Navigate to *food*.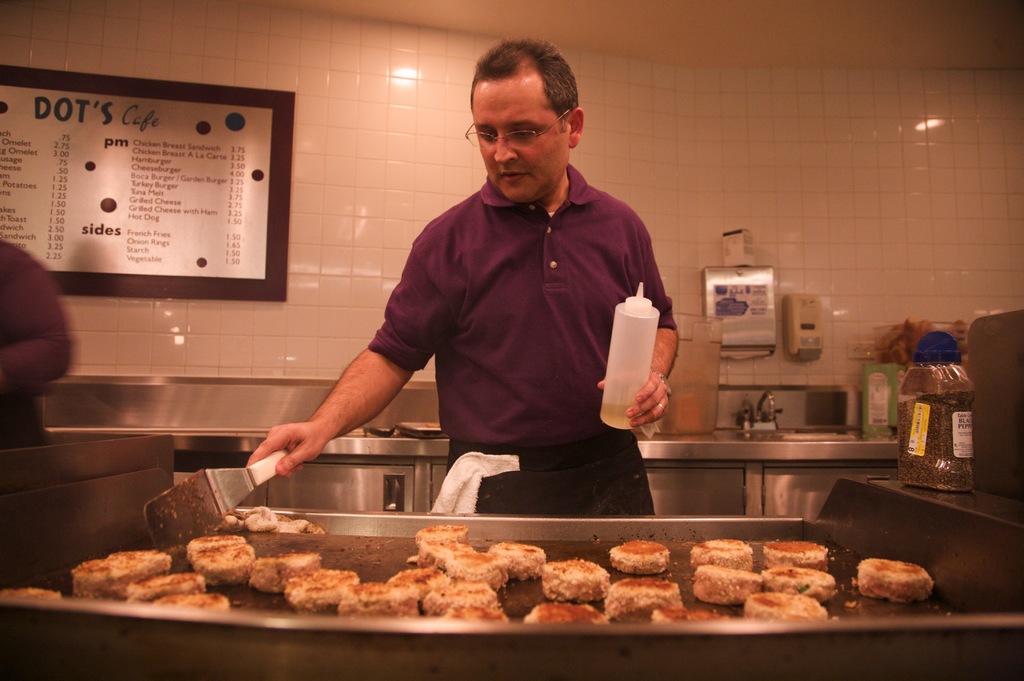
Navigation target: x1=155, y1=582, x2=227, y2=613.
